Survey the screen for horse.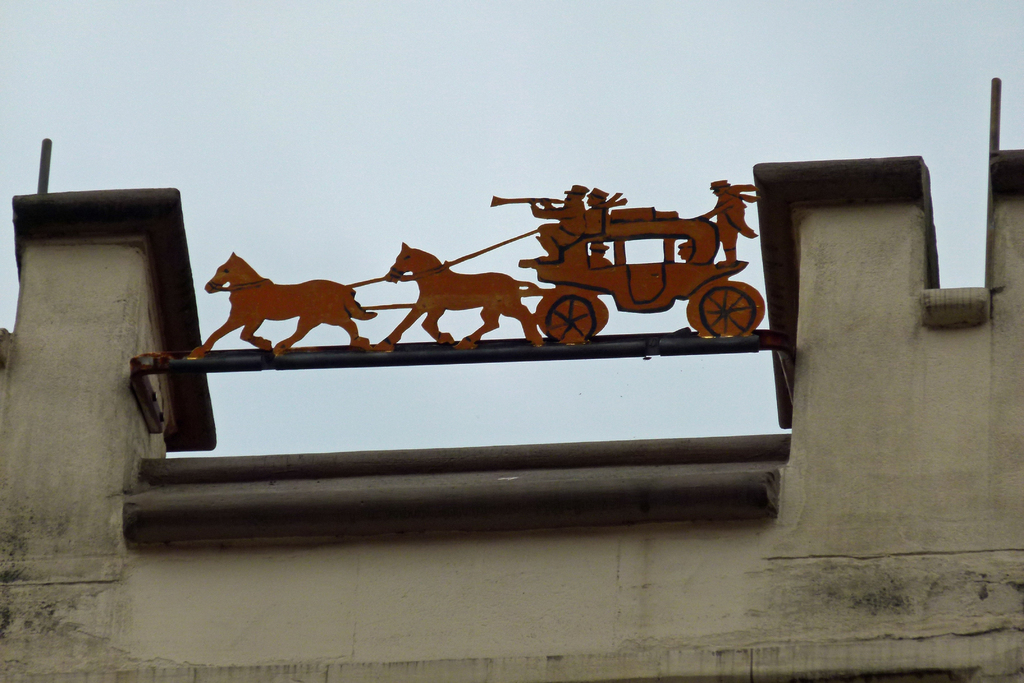
Survey found: [left=185, top=254, right=379, bottom=360].
